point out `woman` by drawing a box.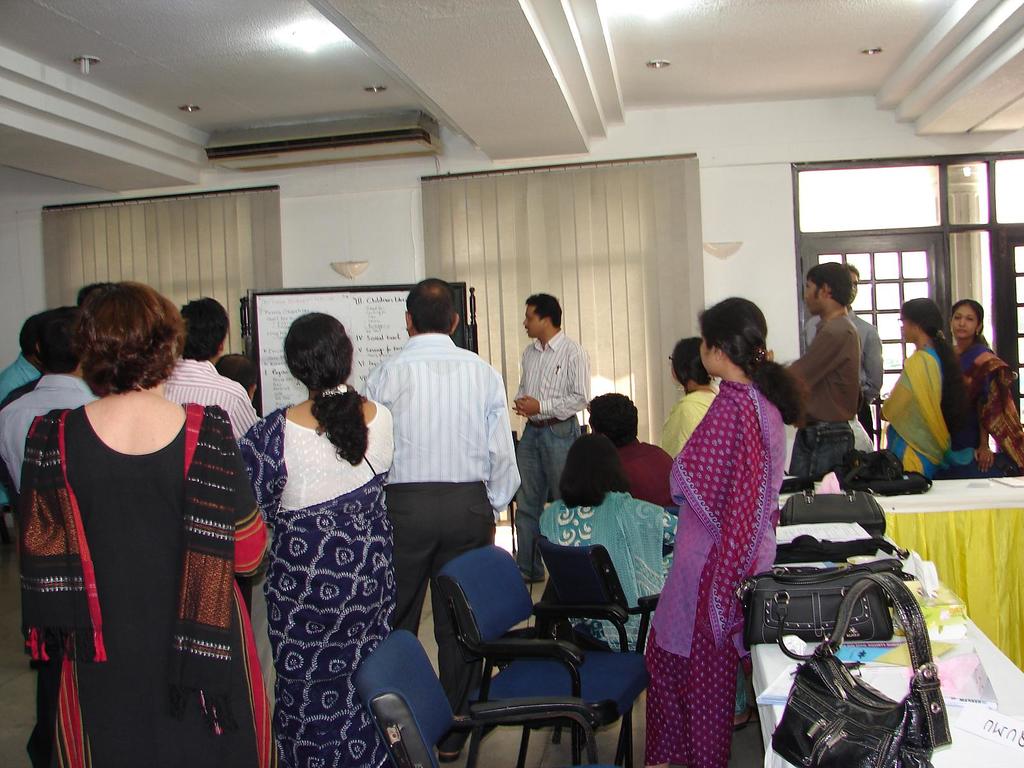
(22, 281, 268, 767).
